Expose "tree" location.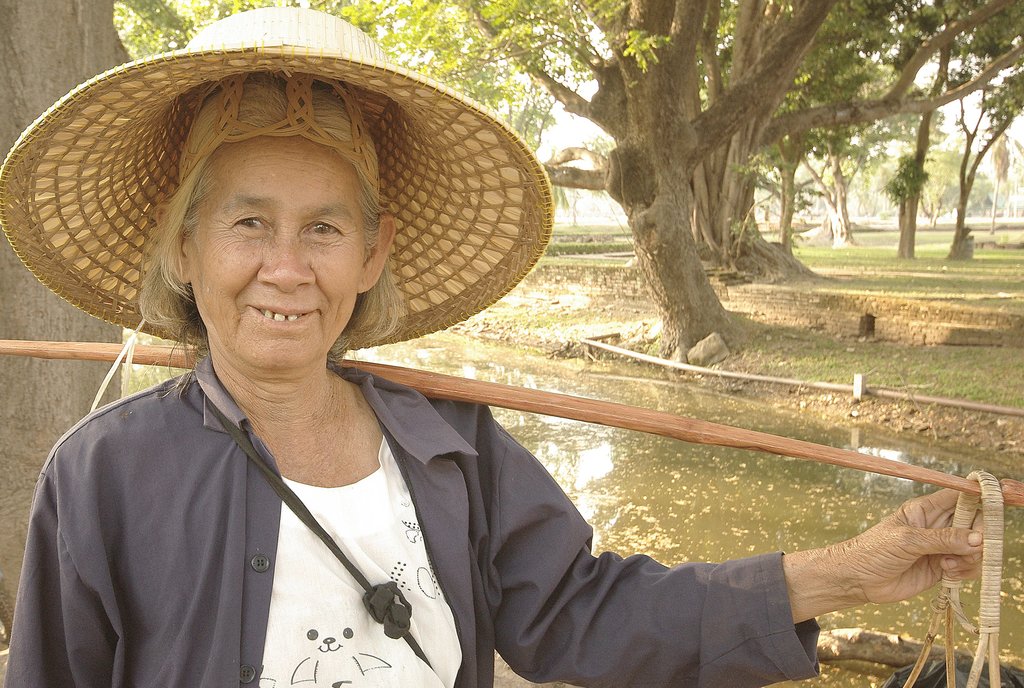
Exposed at left=745, top=7, right=899, bottom=252.
